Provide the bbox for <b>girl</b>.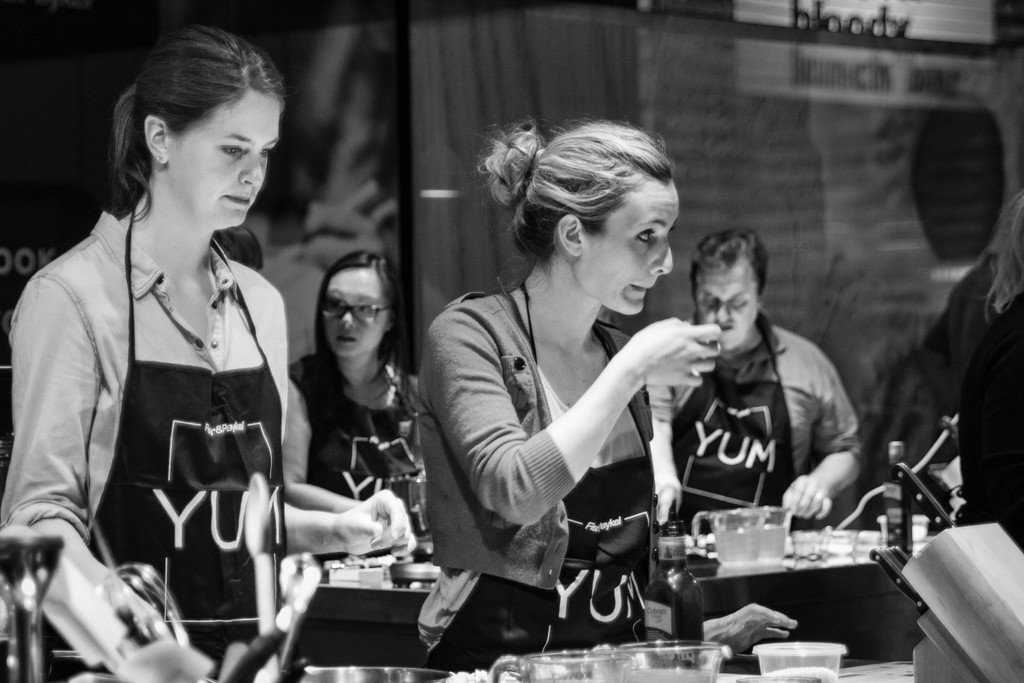
BBox(0, 9, 417, 682).
